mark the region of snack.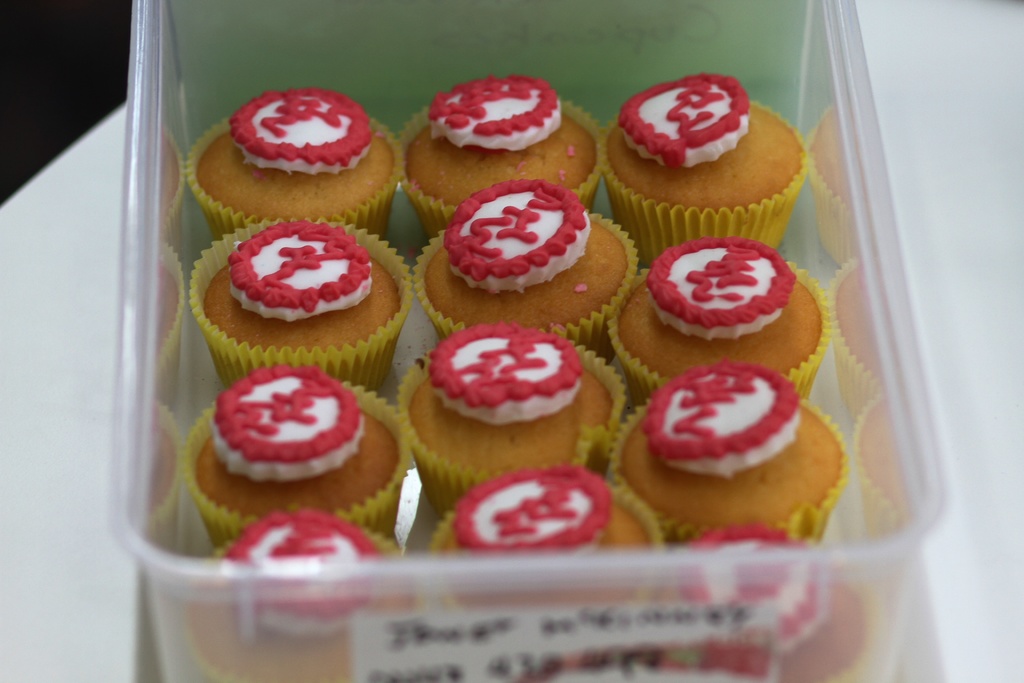
Region: <region>602, 73, 808, 197</region>.
